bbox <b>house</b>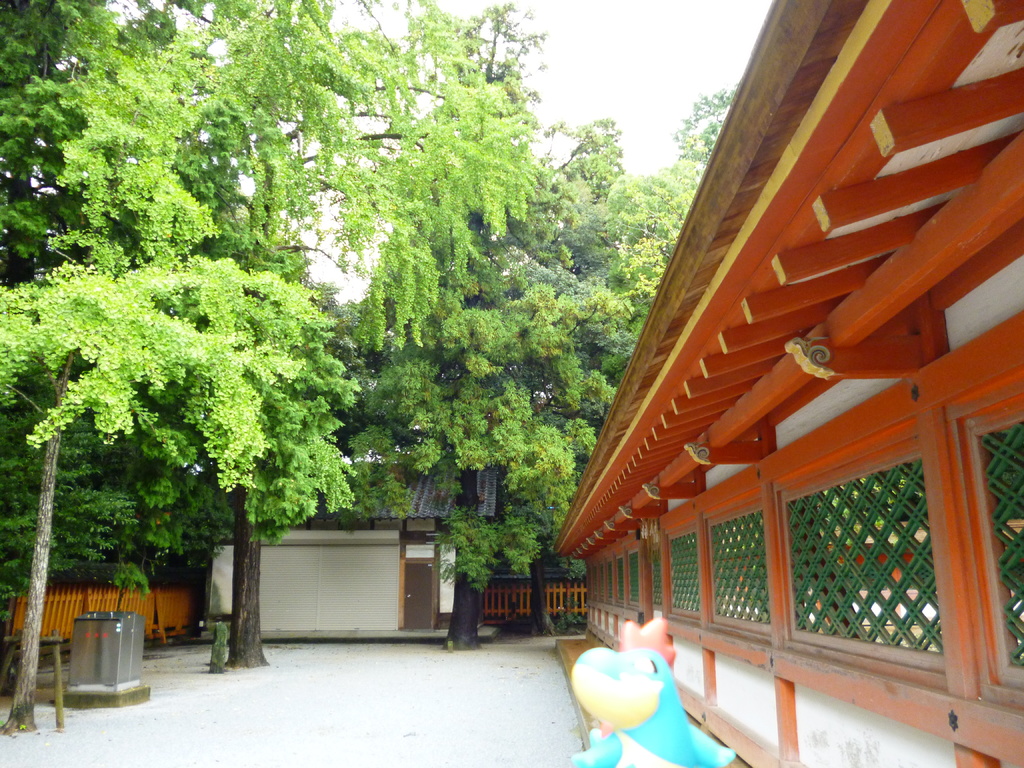
<region>198, 449, 513, 644</region>
